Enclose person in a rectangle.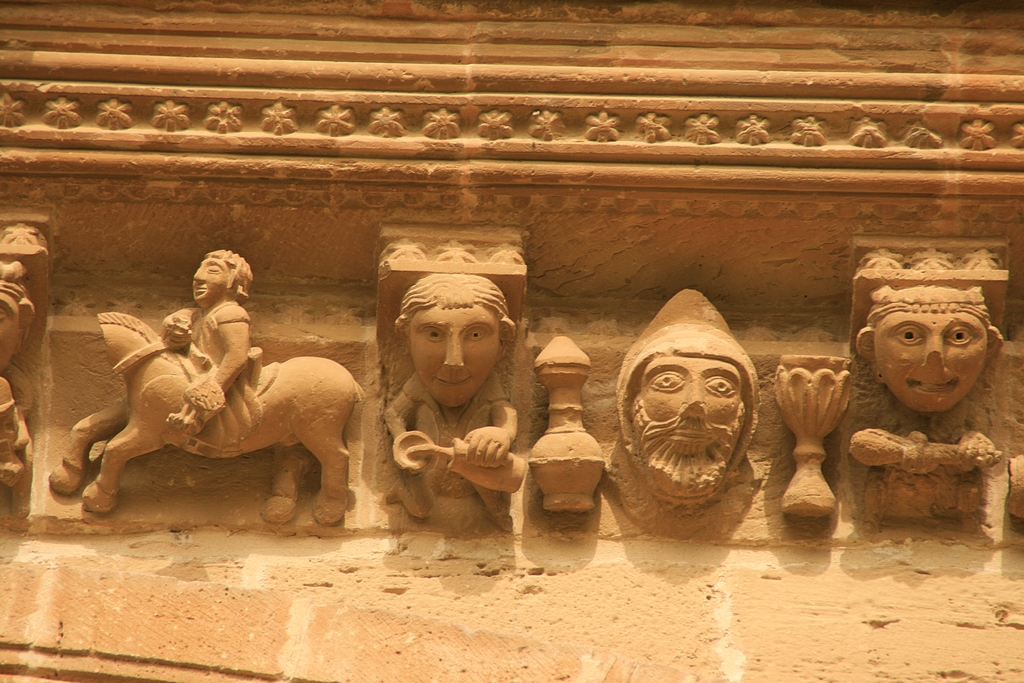
region(621, 335, 752, 514).
